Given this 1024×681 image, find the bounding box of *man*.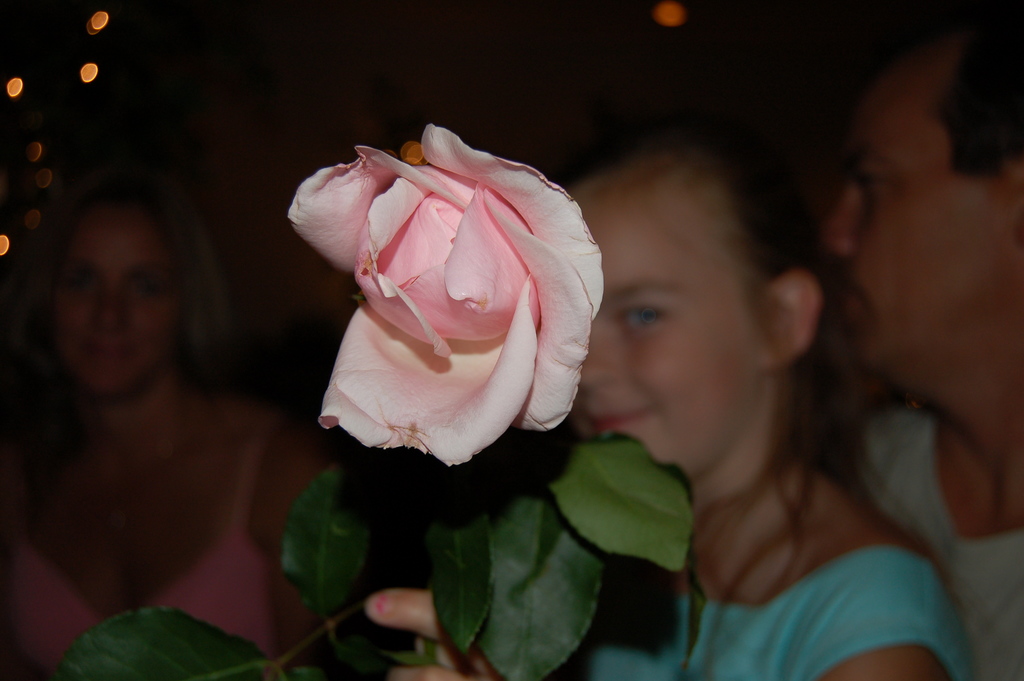
780/33/1018/604.
